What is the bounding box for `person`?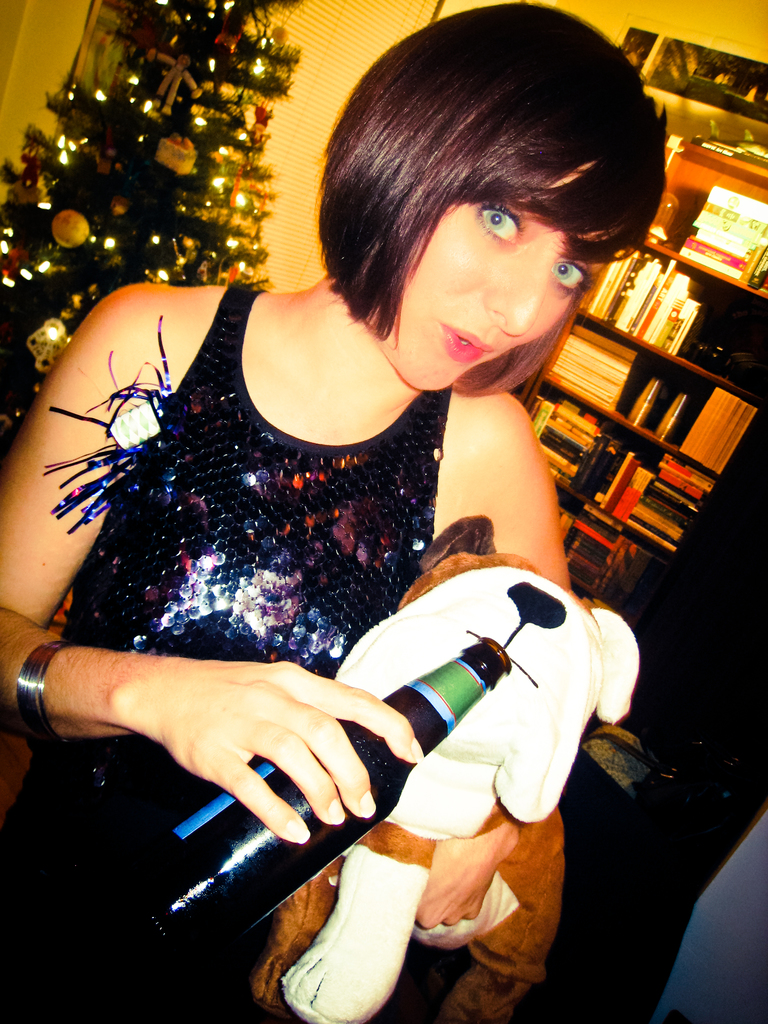
x1=72 y1=88 x2=672 y2=957.
